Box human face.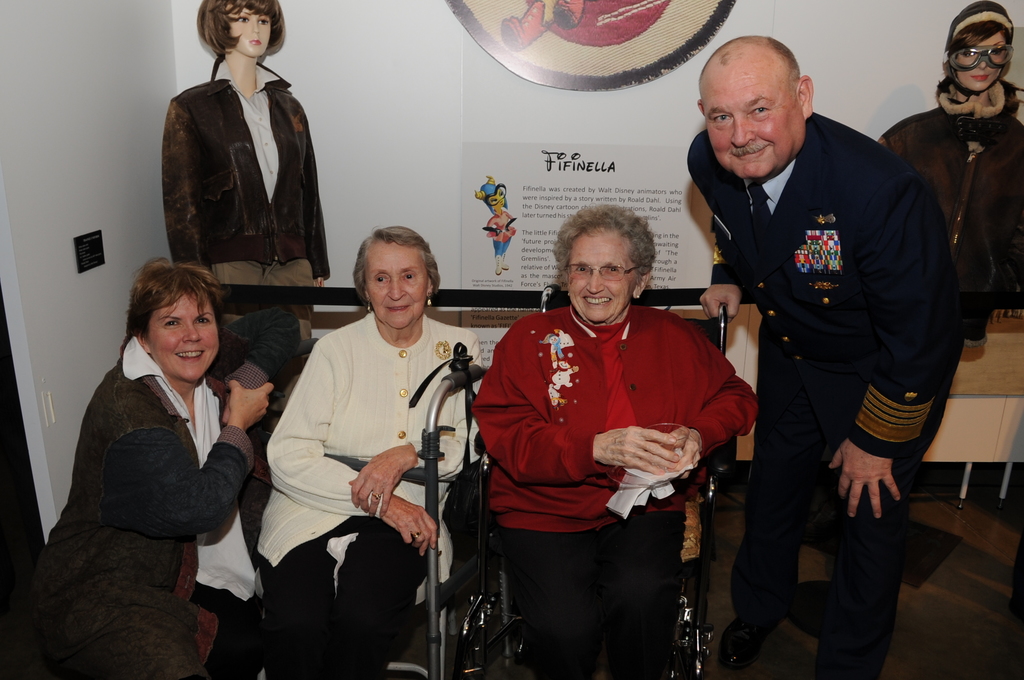
region(365, 243, 426, 328).
